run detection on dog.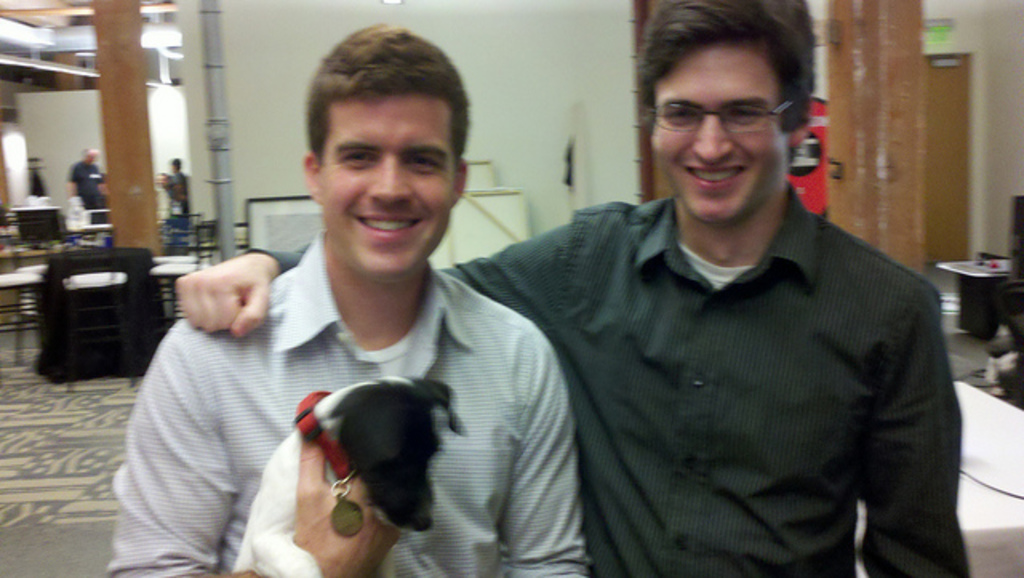
Result: 234,376,467,576.
